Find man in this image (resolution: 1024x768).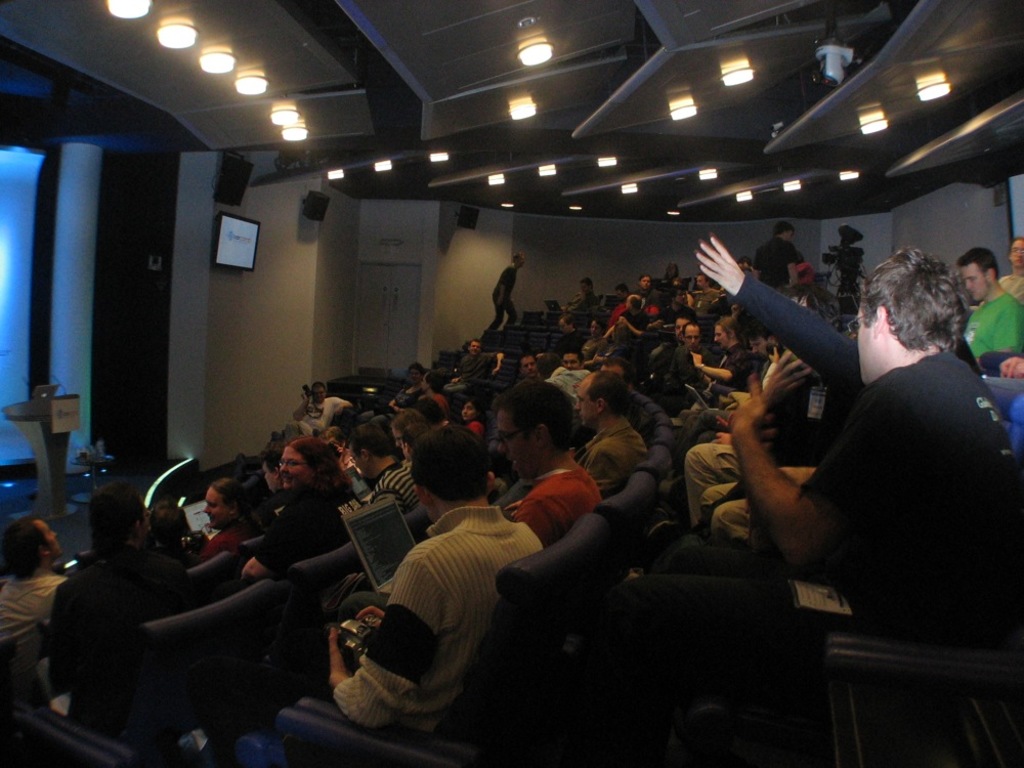
box(955, 236, 1023, 384).
